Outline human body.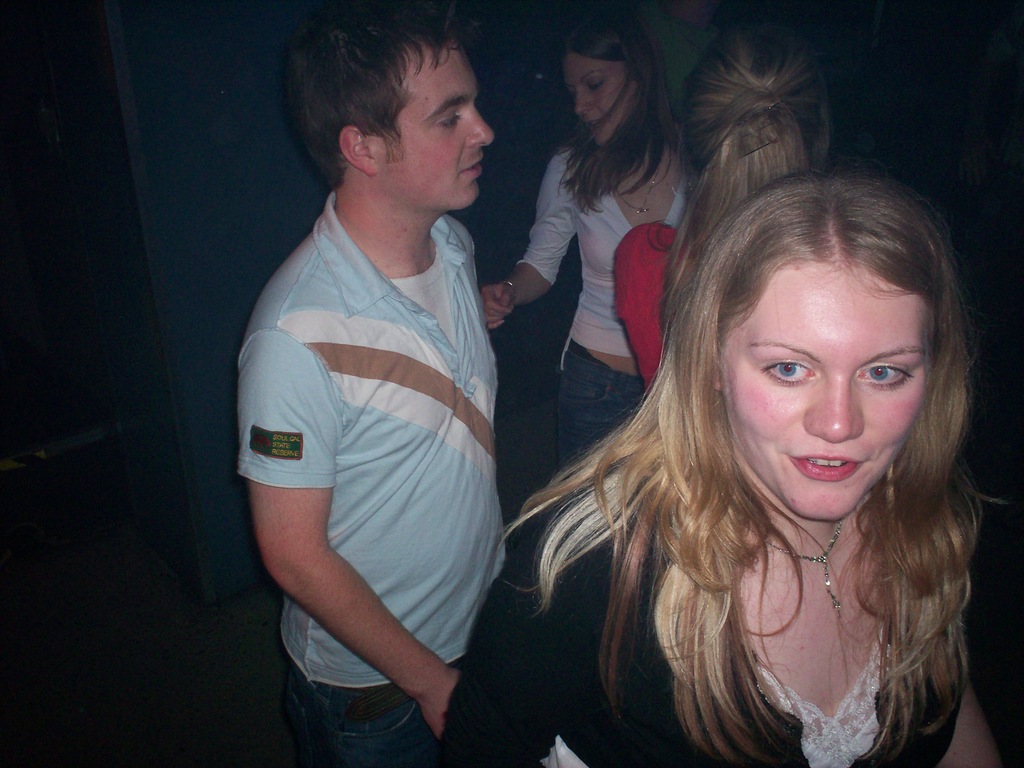
Outline: 223:56:577:767.
